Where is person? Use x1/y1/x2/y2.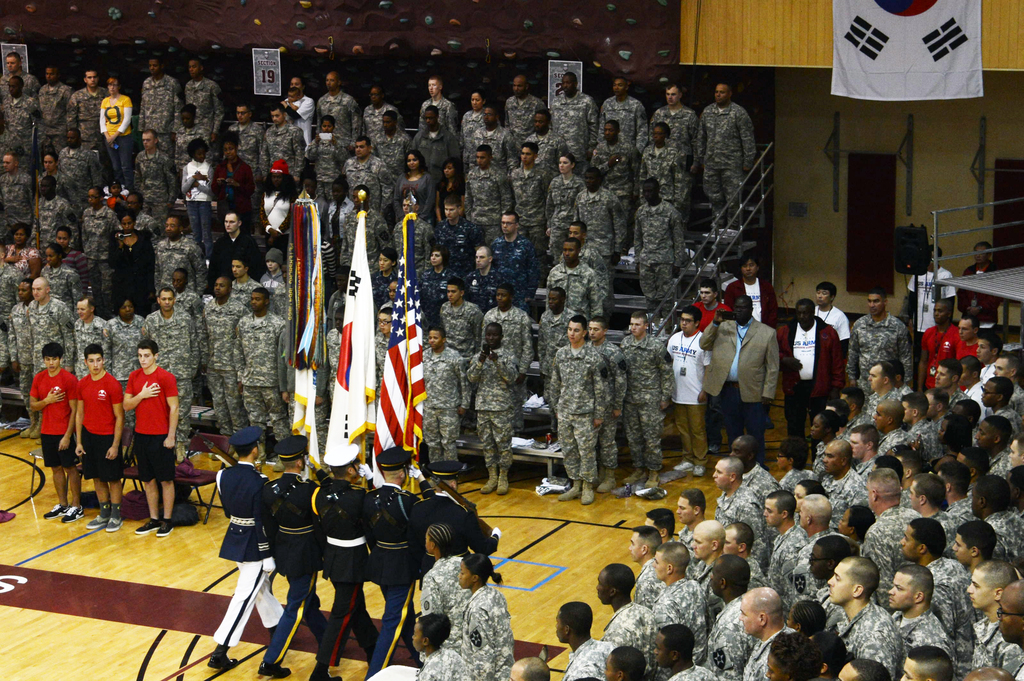
909/244/964/344.
